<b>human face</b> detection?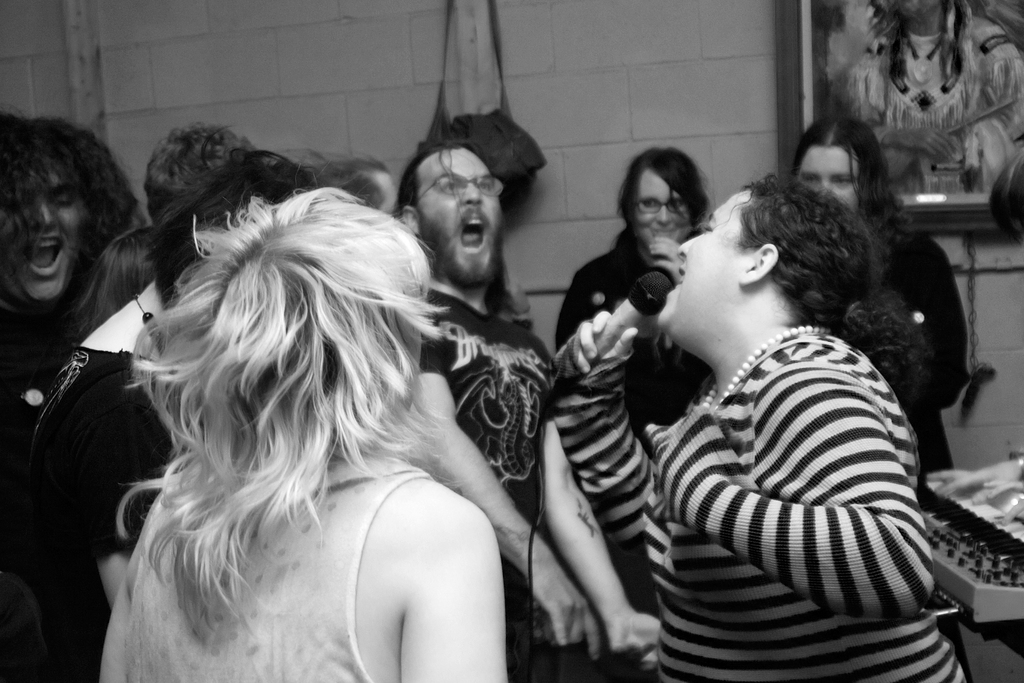
x1=656, y1=194, x2=744, y2=324
